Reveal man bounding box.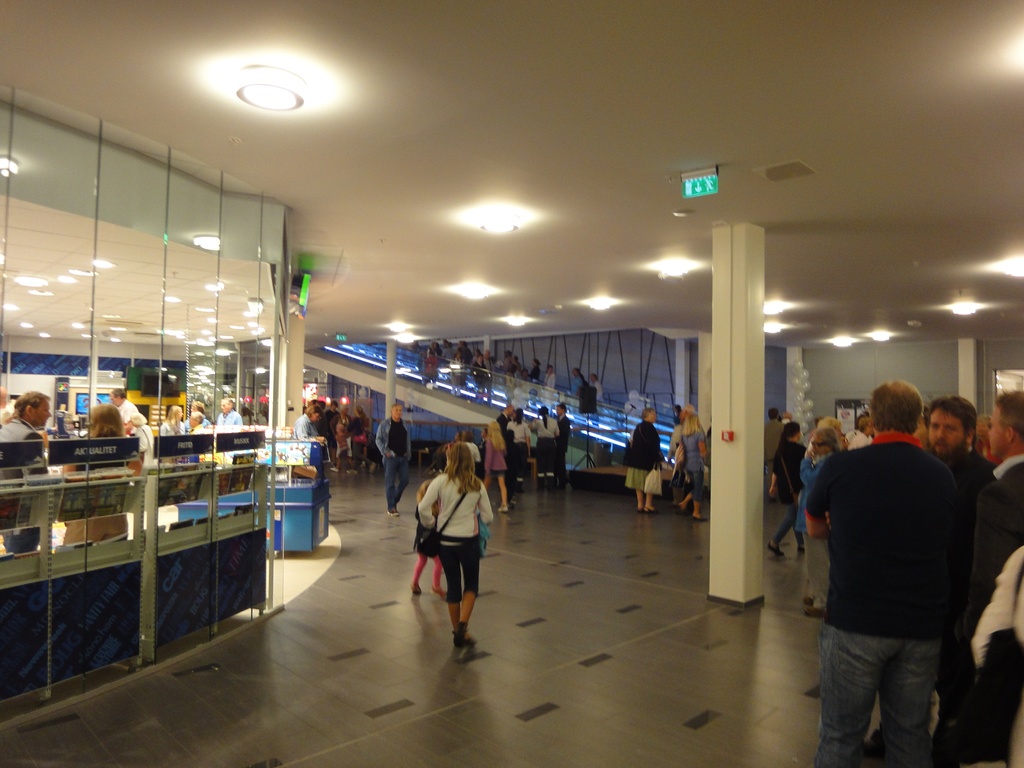
Revealed: 215,396,244,425.
